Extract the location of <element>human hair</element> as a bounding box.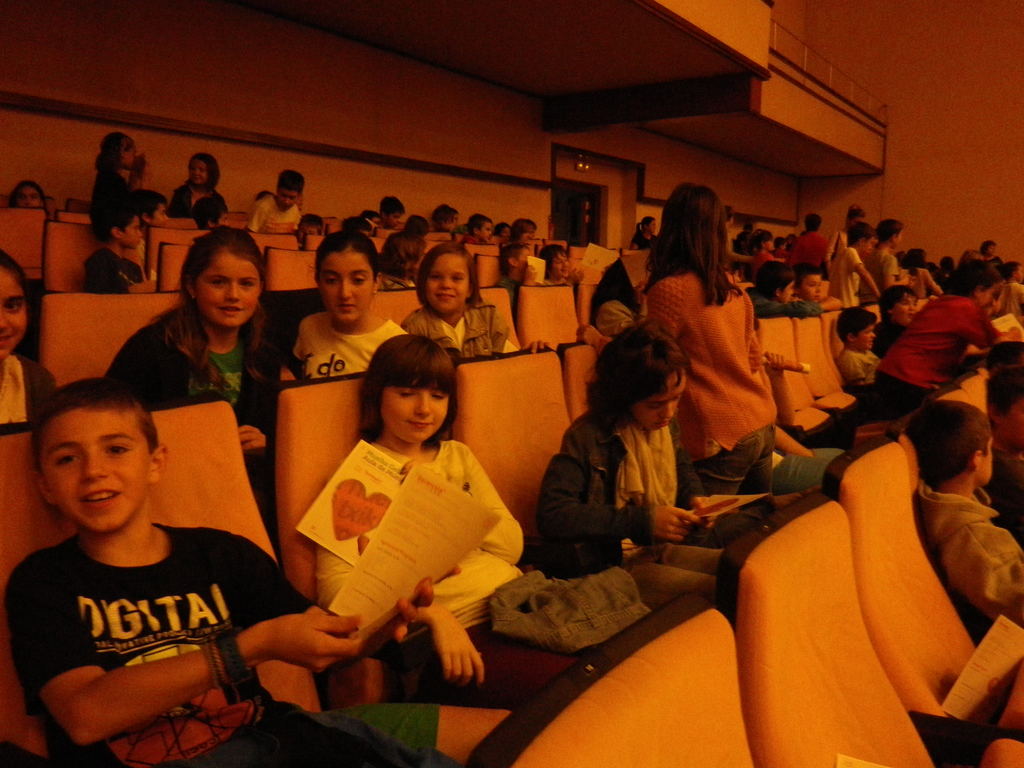
874/284/918/318.
